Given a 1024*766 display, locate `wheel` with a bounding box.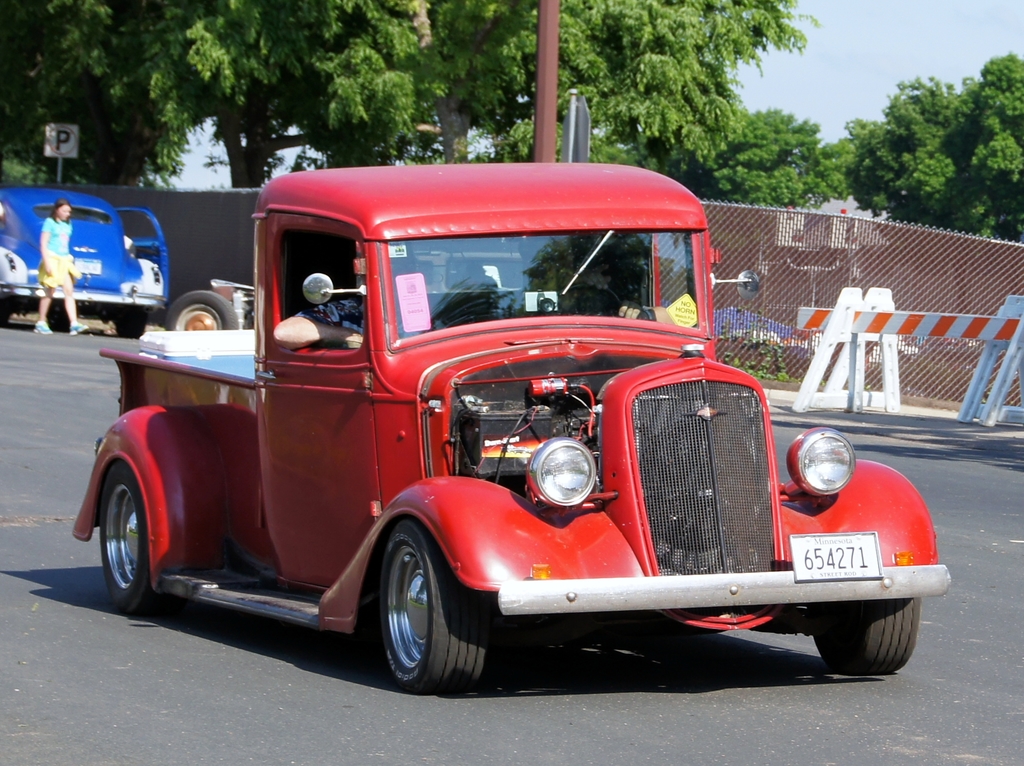
Located: <bbox>91, 455, 178, 619</bbox>.
